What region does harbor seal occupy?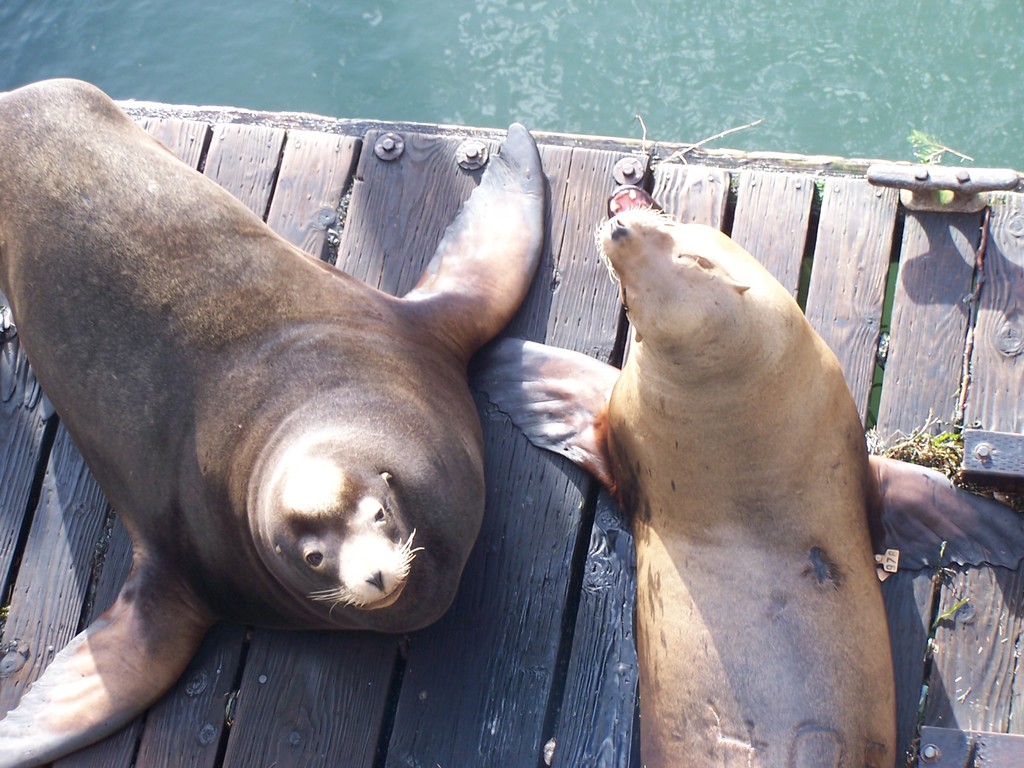
Rect(470, 181, 1023, 767).
